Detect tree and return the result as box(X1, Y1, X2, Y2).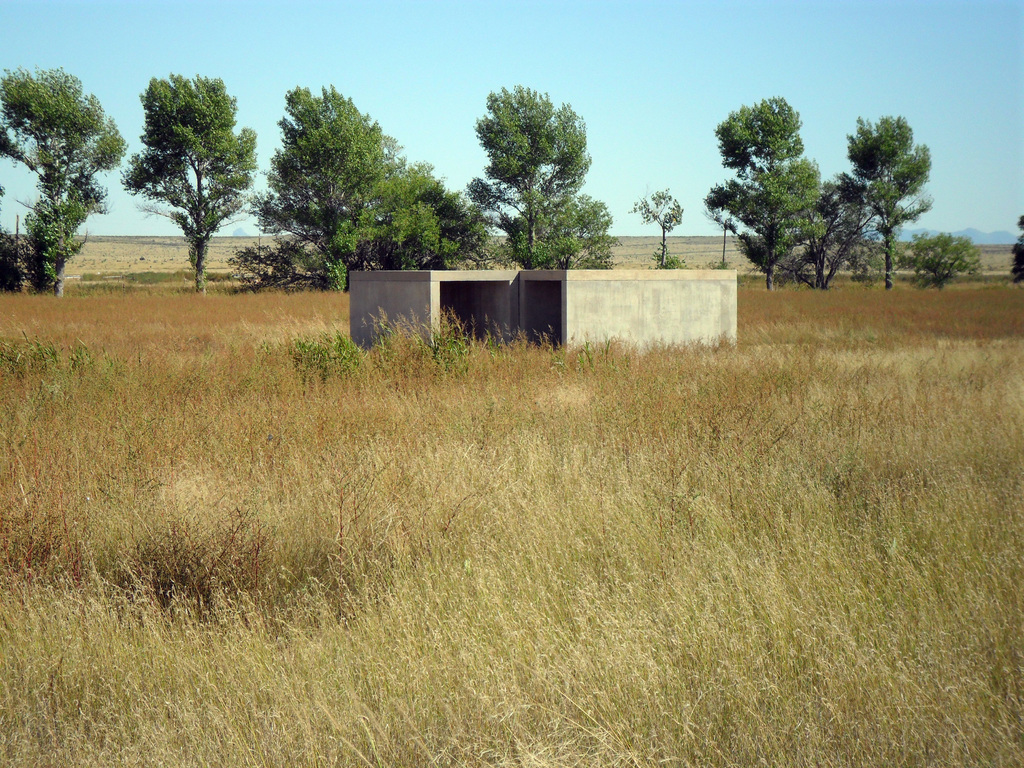
box(226, 81, 406, 288).
